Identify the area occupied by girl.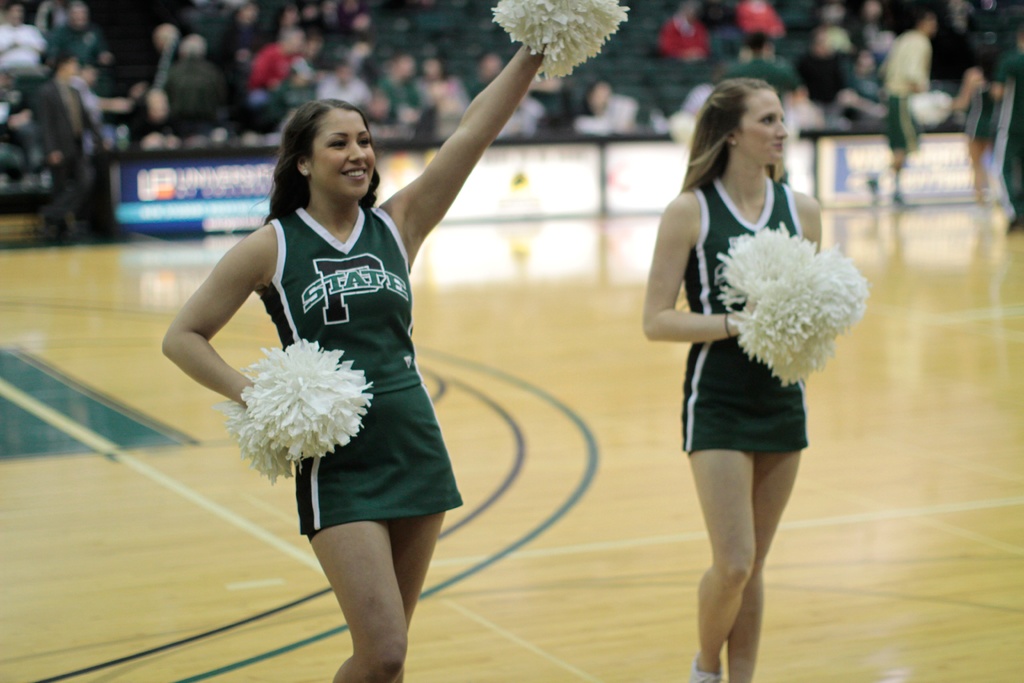
Area: Rect(159, 42, 545, 682).
